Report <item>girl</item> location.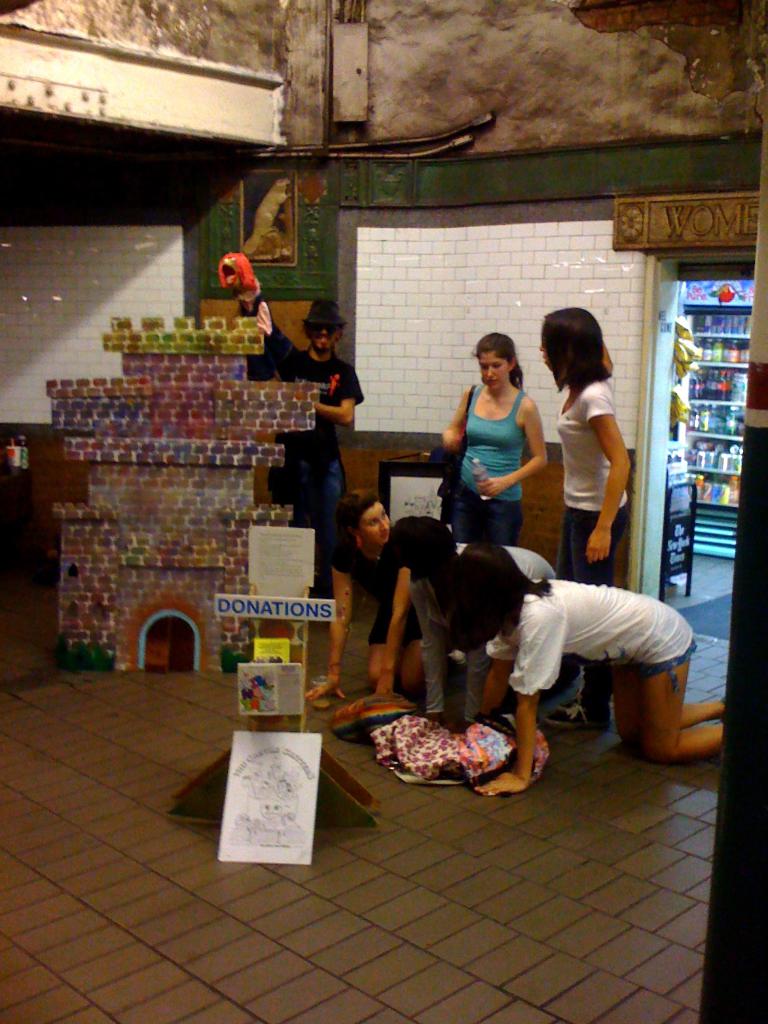
Report: (left=466, top=547, right=722, bottom=795).
